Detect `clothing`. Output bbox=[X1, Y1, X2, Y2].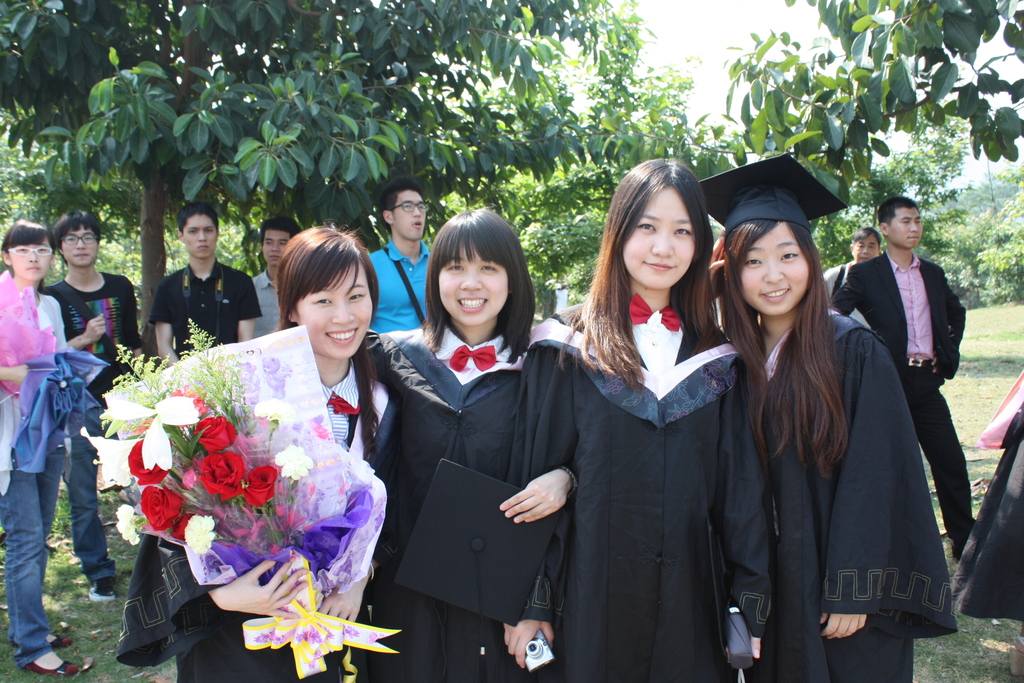
bbox=[252, 269, 284, 339].
